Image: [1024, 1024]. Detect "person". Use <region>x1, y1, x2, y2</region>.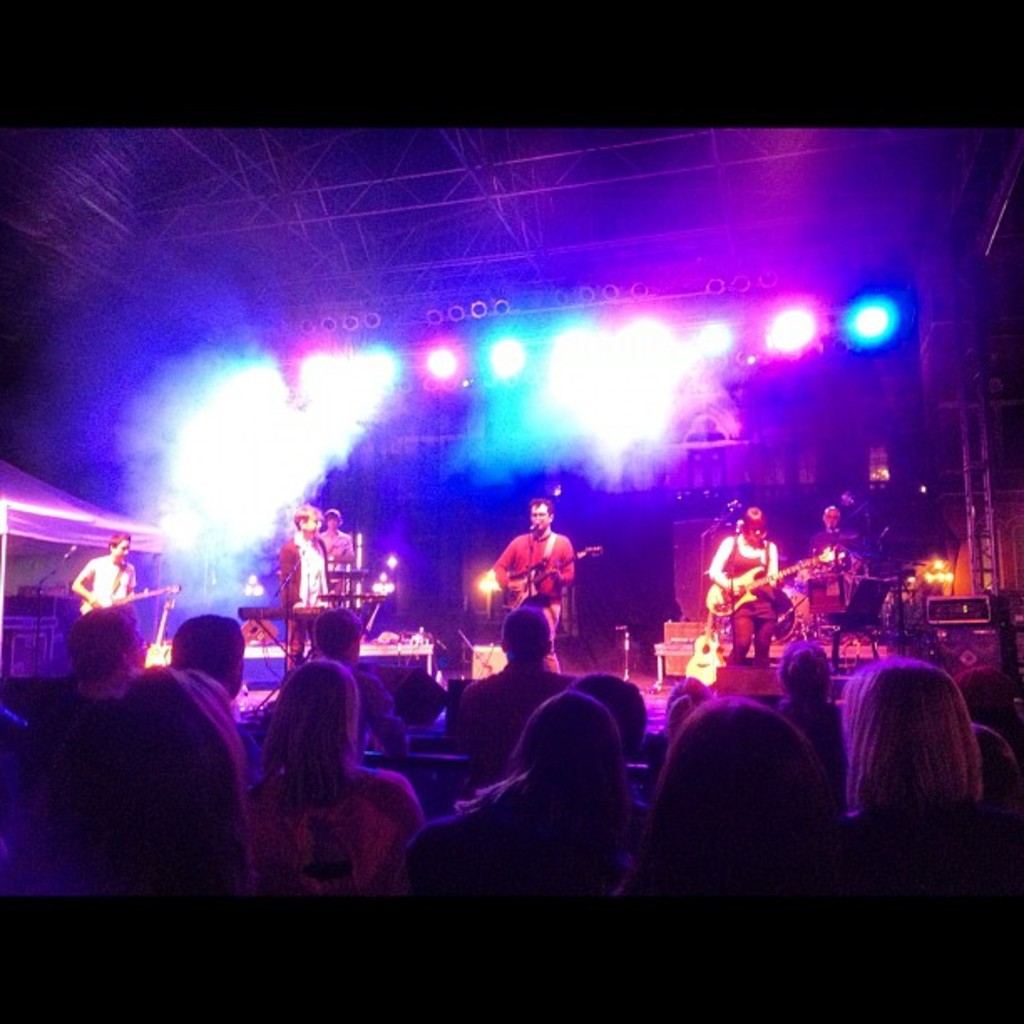
<region>8, 658, 268, 893</region>.
